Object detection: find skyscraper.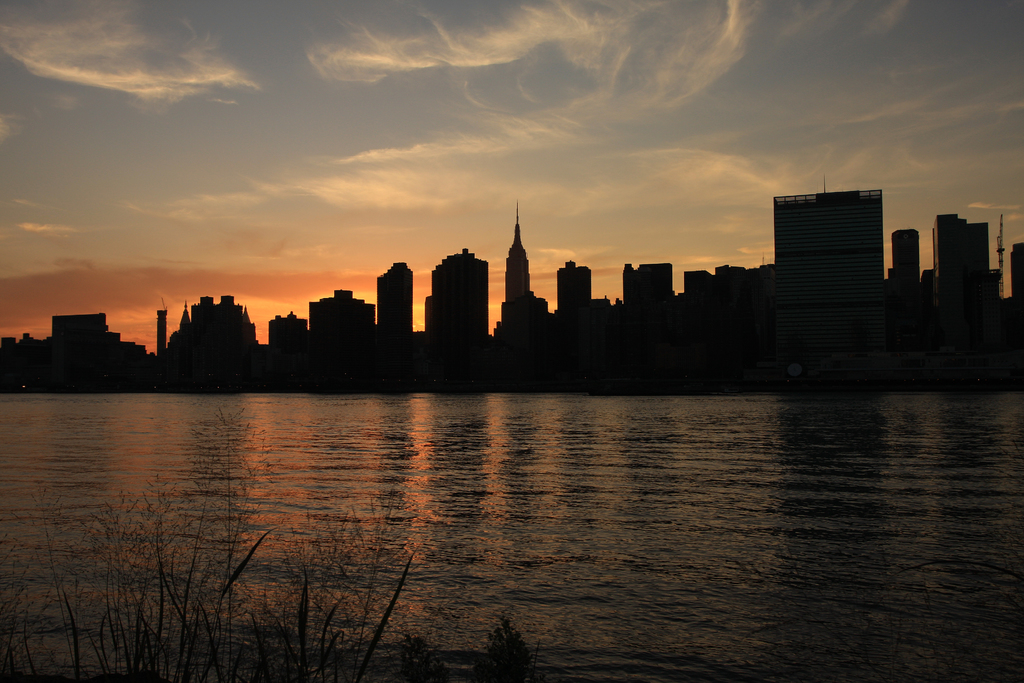
268, 314, 305, 363.
